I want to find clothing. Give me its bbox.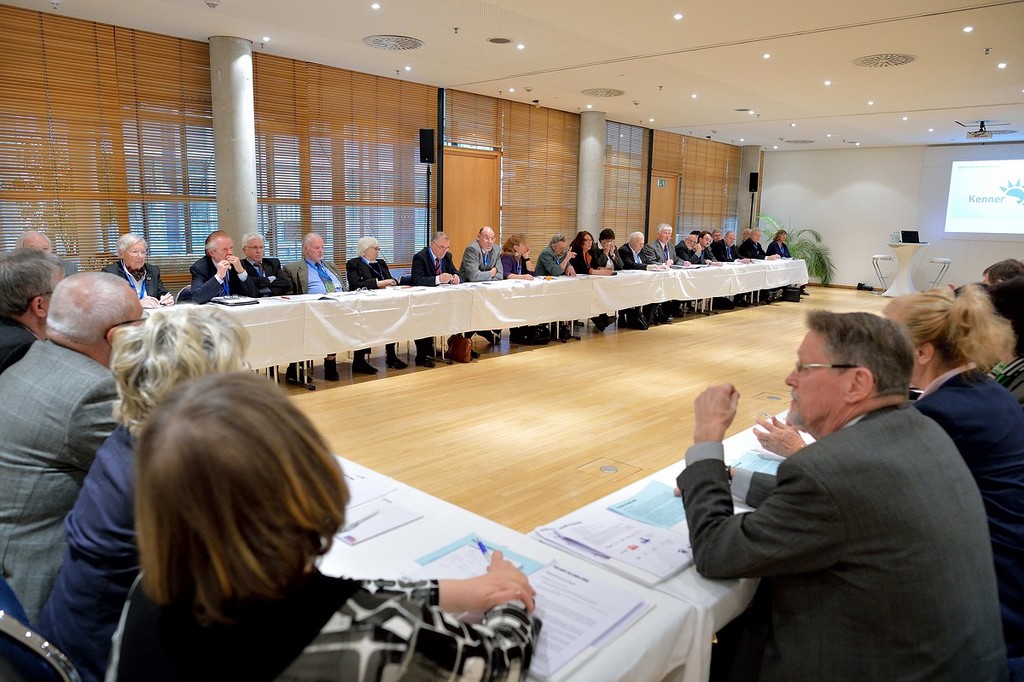
[0,326,125,615].
